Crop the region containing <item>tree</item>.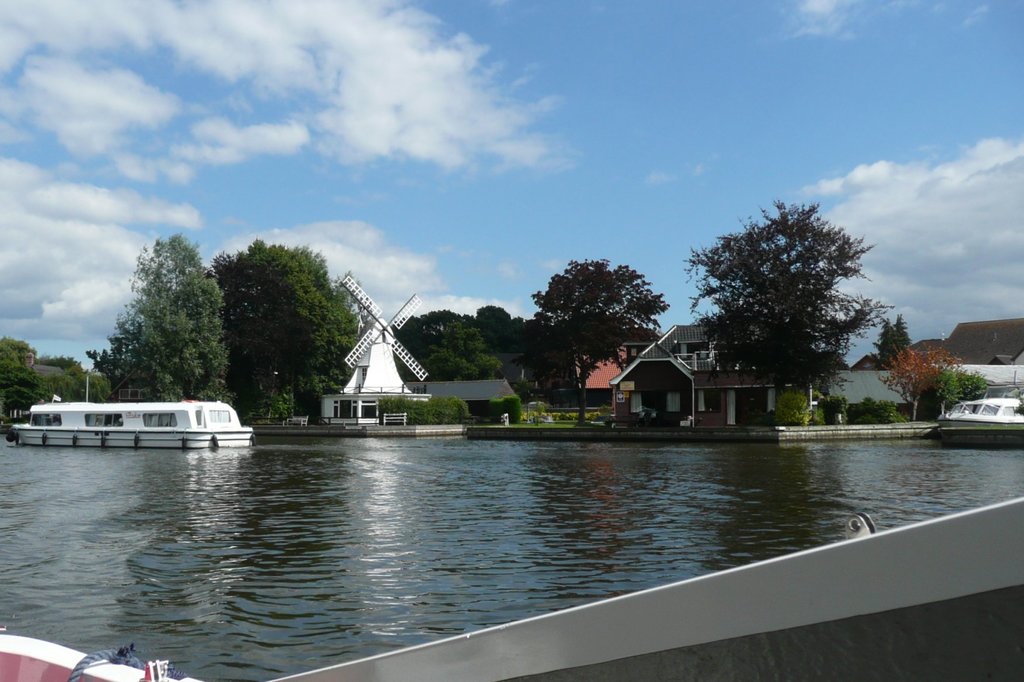
Crop region: 0 339 50 420.
